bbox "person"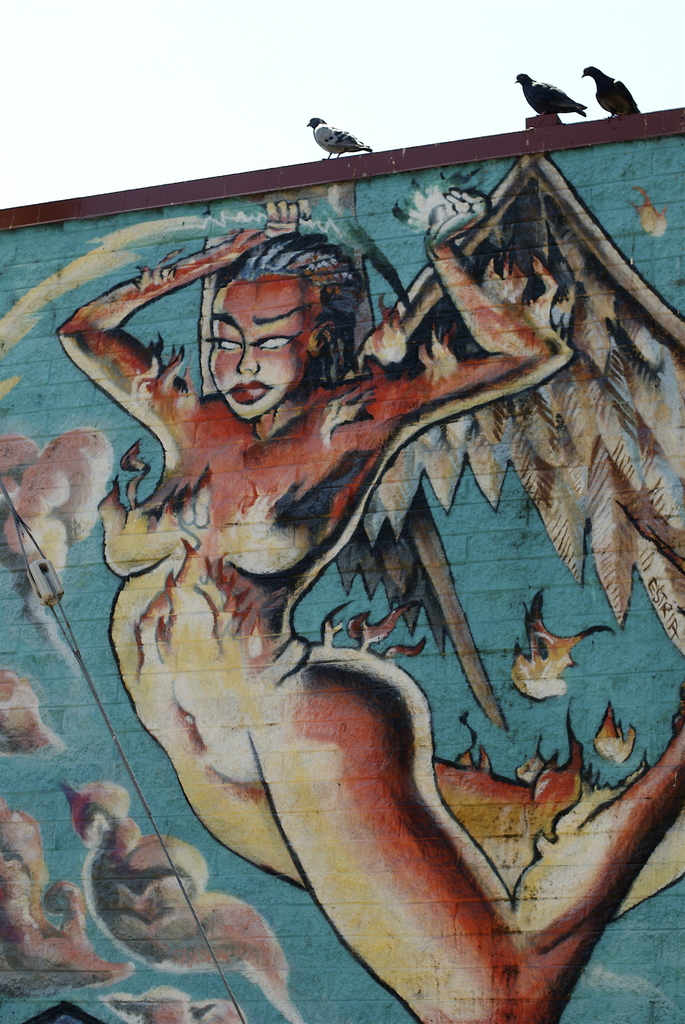
crop(56, 192, 684, 1023)
